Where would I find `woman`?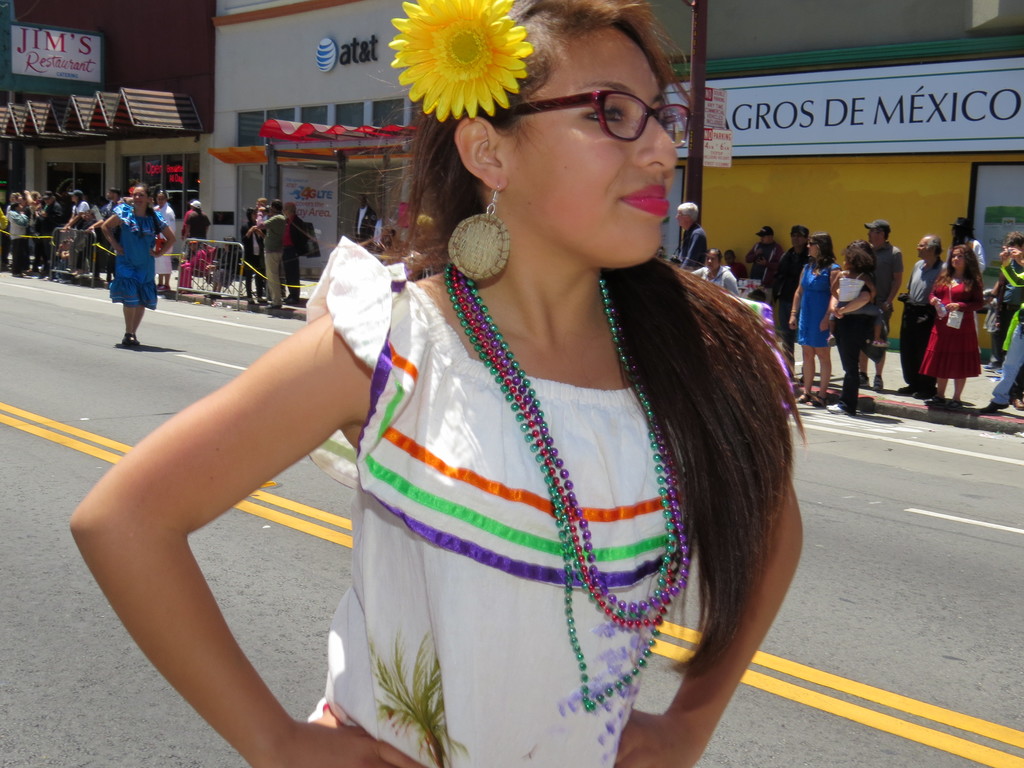
At box=[696, 253, 744, 290].
